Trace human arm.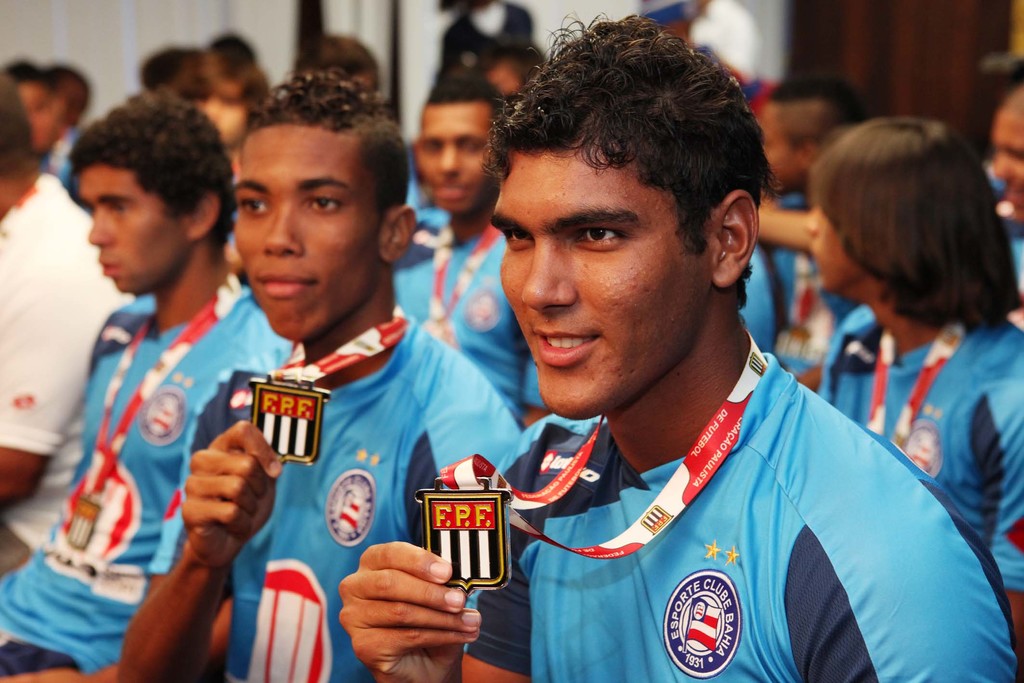
Traced to l=755, t=199, r=810, b=245.
